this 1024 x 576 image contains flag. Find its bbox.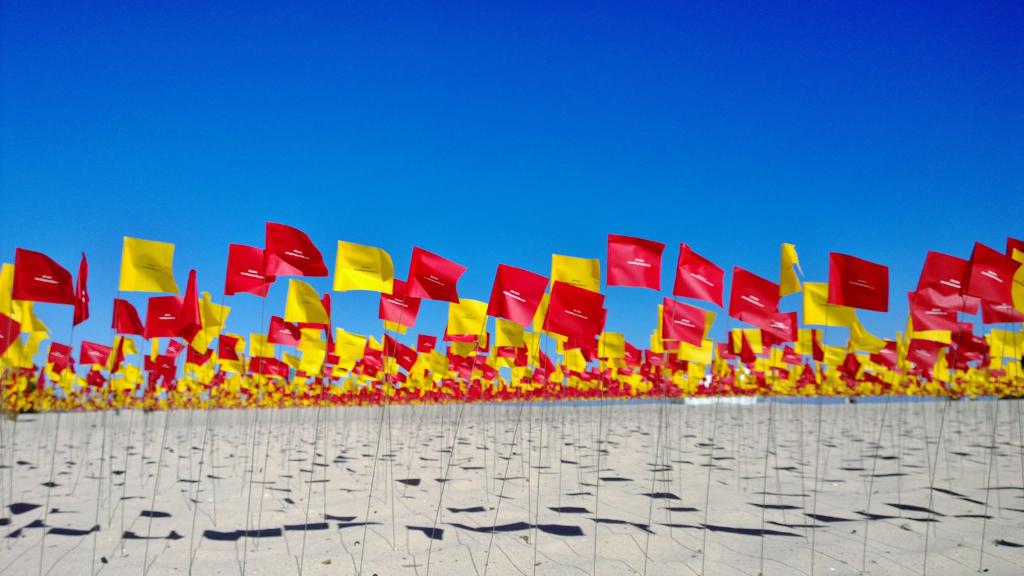
[left=539, top=280, right=607, bottom=340].
